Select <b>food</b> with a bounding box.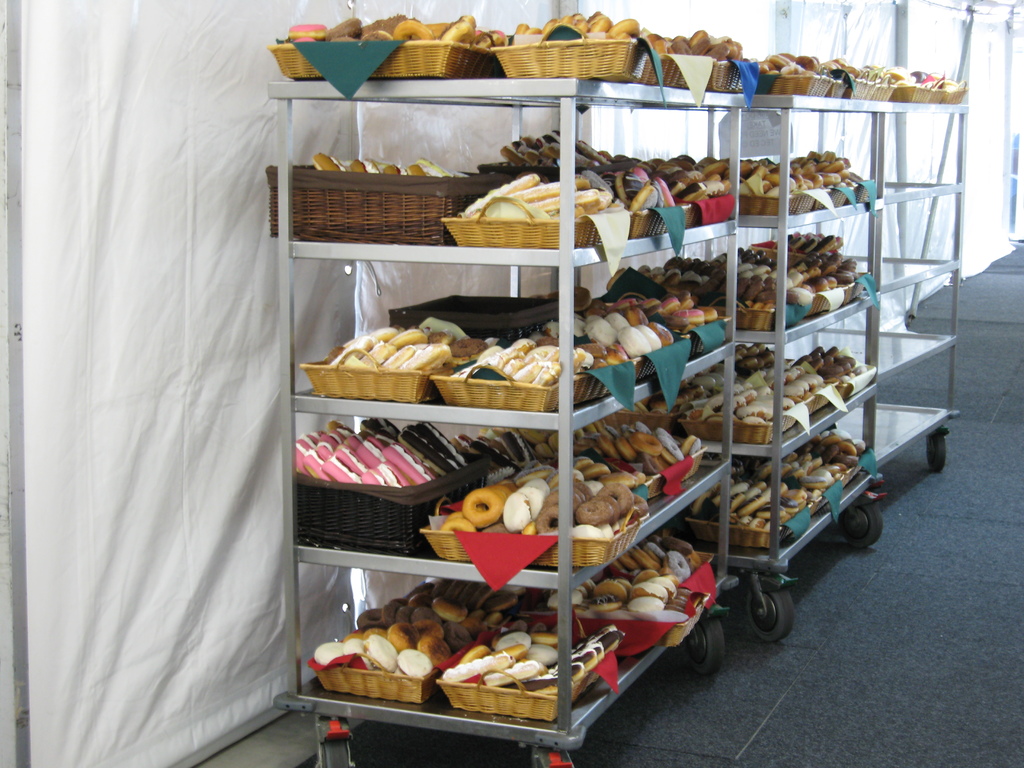
detection(499, 124, 618, 170).
